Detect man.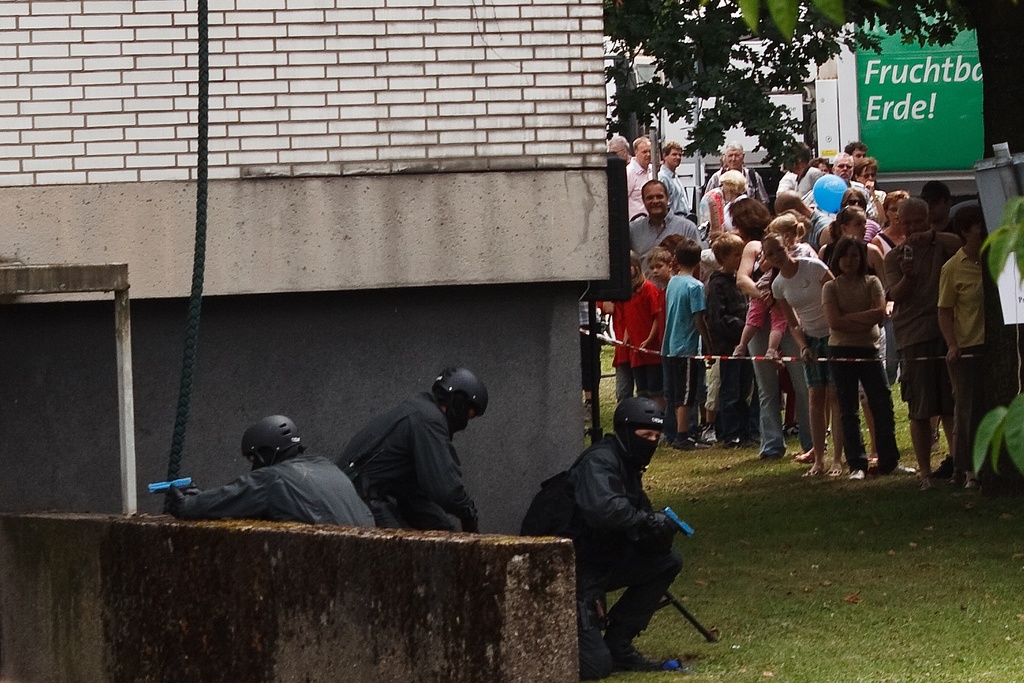
Detected at (840, 156, 894, 265).
